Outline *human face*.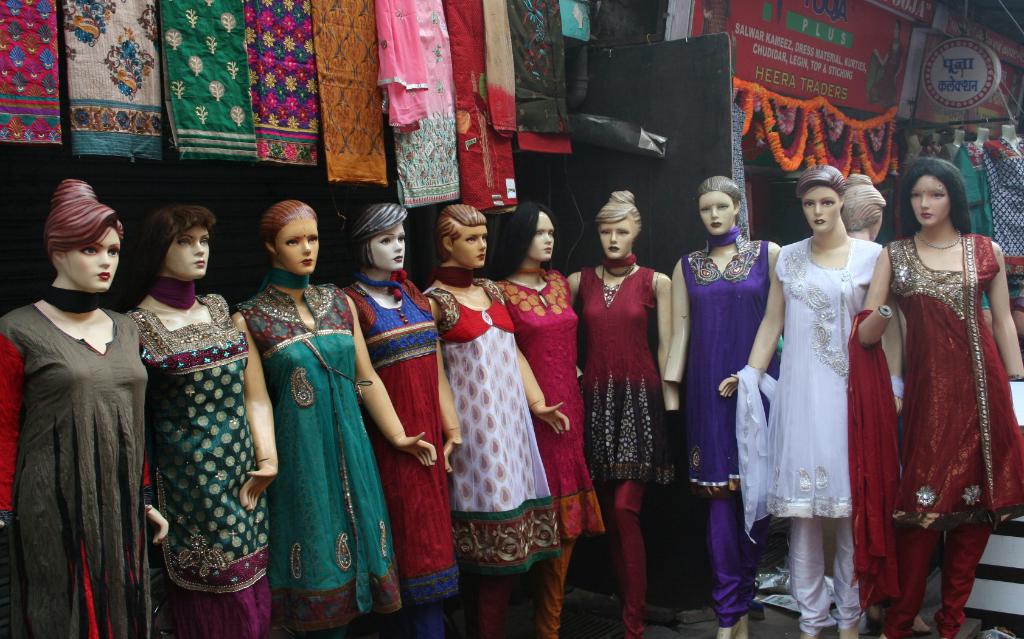
Outline: 800, 182, 838, 233.
